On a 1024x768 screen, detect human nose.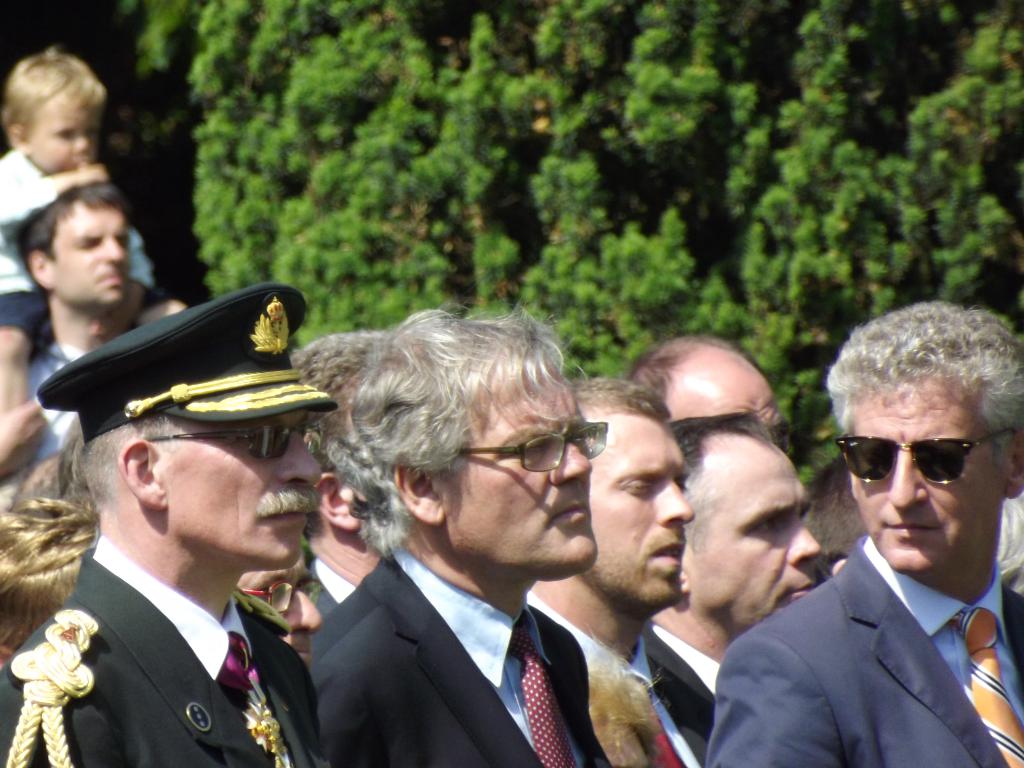
[546,433,593,485].
